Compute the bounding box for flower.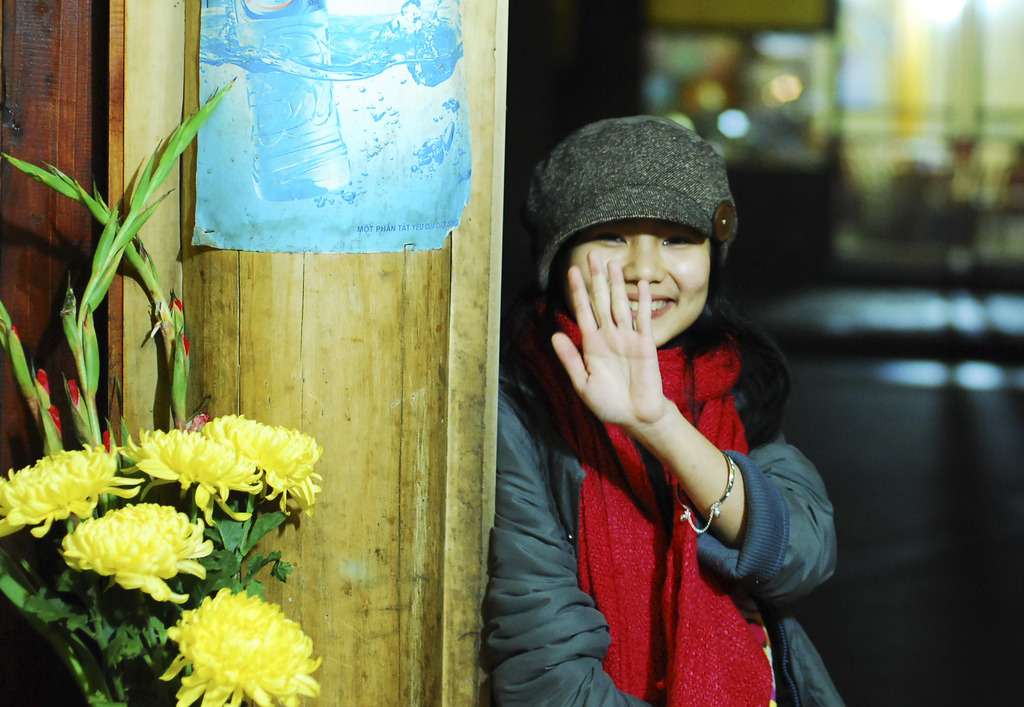
Rect(0, 441, 149, 544).
